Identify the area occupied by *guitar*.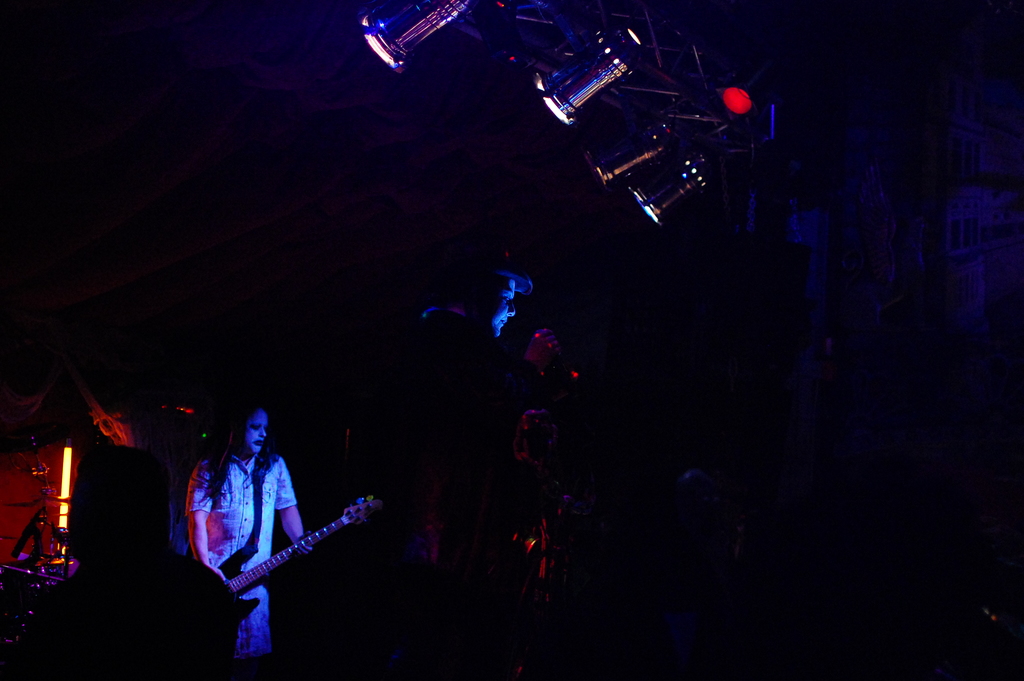
Area: BBox(220, 491, 387, 625).
